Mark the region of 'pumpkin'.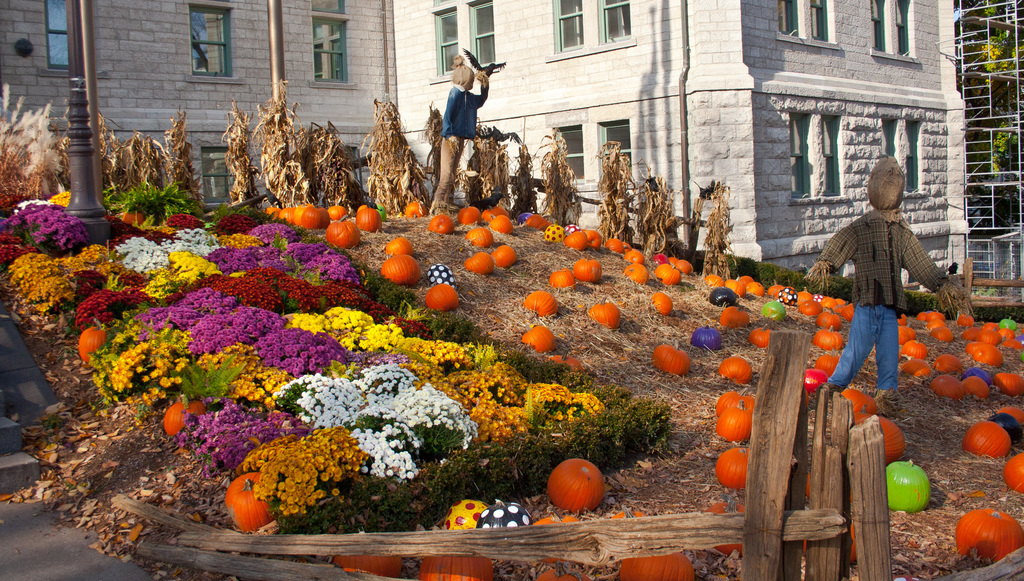
Region: x1=619 y1=544 x2=695 y2=580.
